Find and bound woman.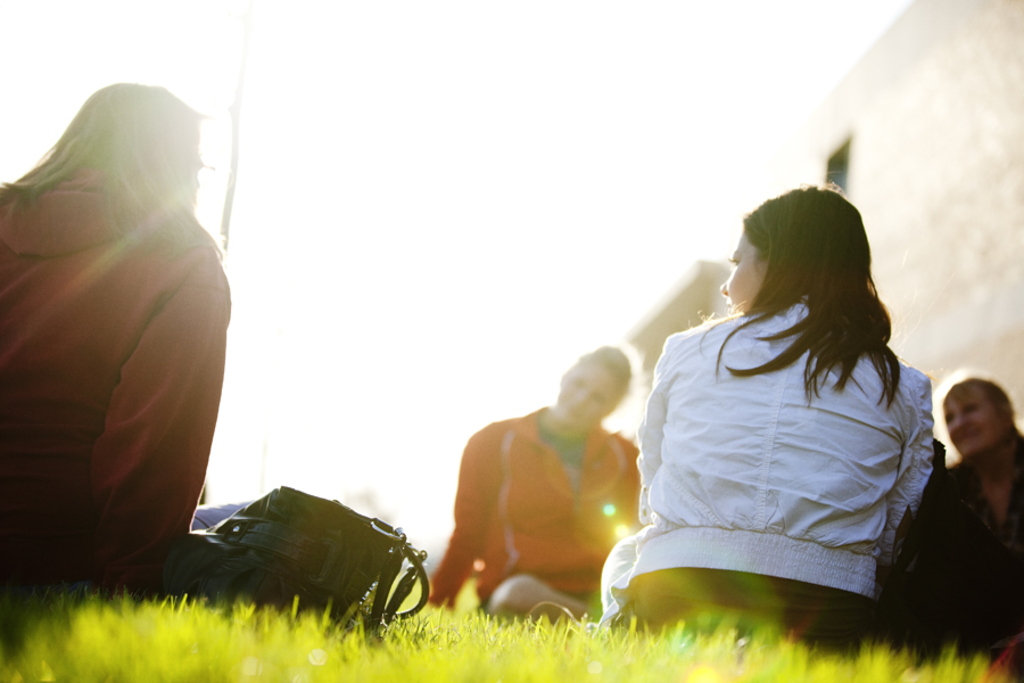
Bound: Rect(408, 343, 641, 620).
